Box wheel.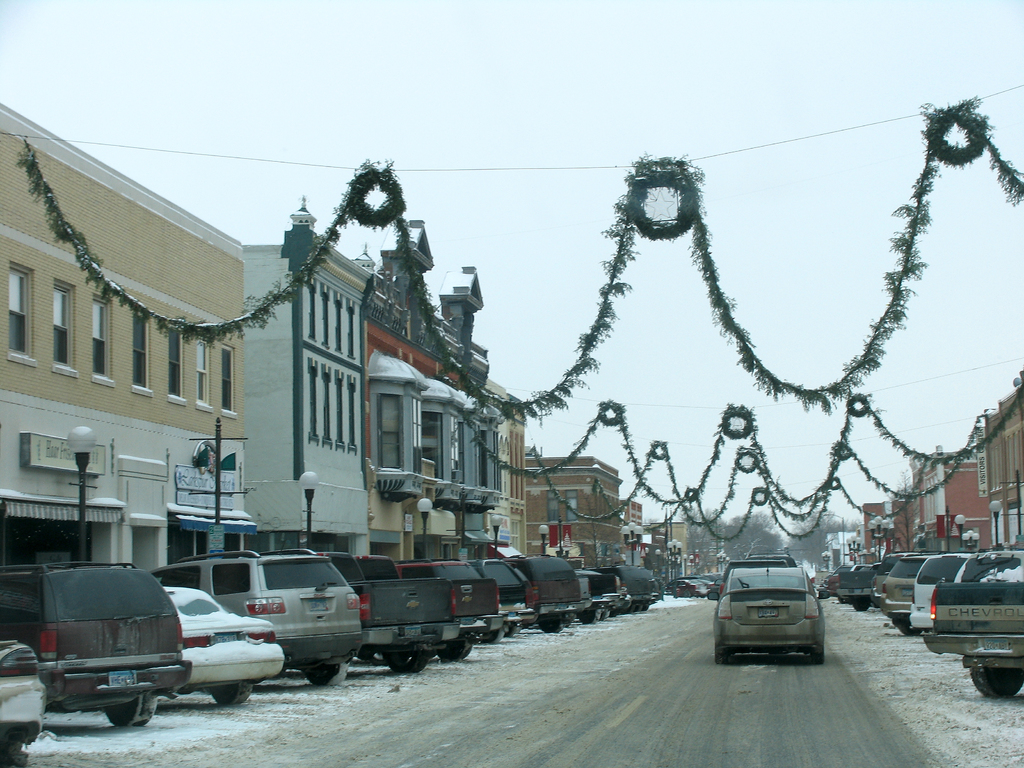
[x1=105, y1=689, x2=159, y2=729].
